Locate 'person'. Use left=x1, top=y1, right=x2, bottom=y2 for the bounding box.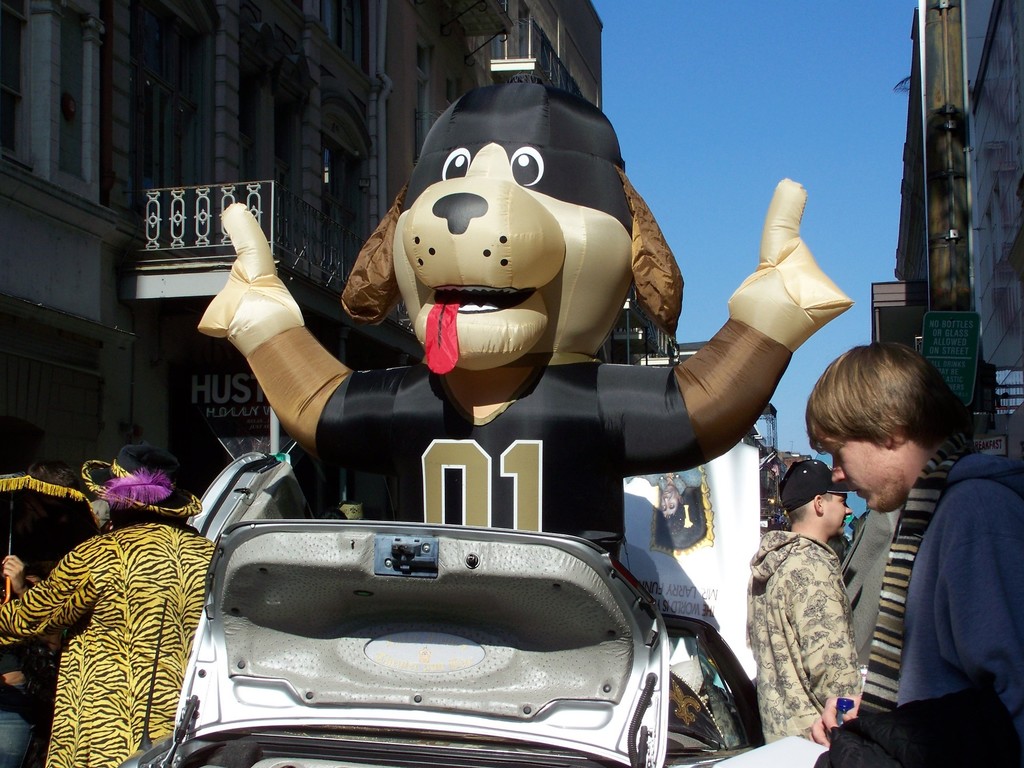
left=805, top=308, right=1023, bottom=760.
